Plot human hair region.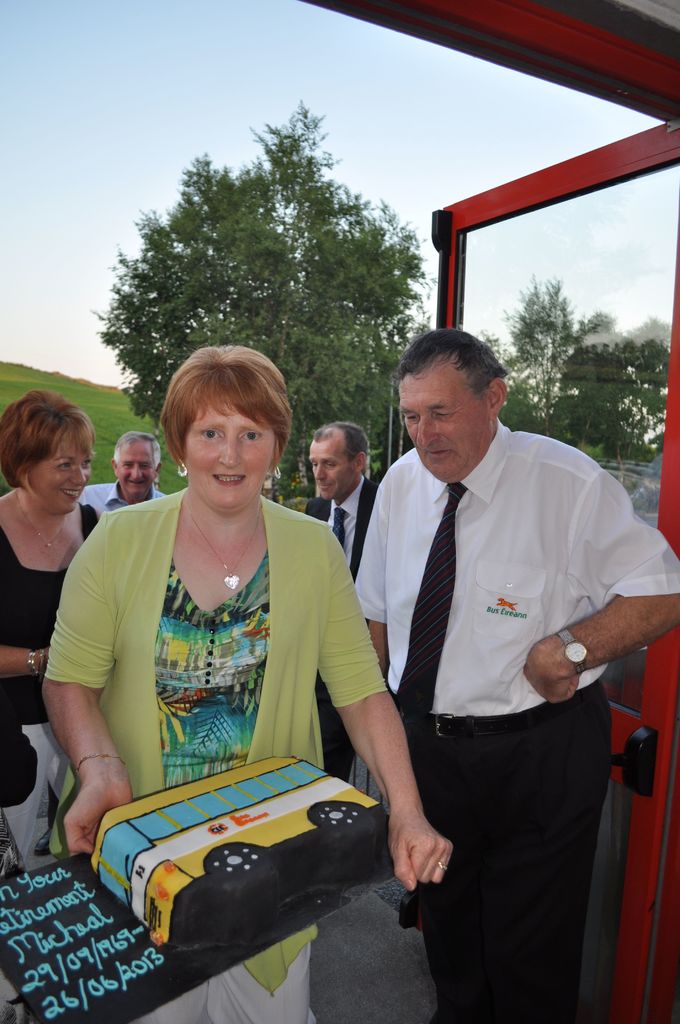
Plotted at <box>392,326,511,401</box>.
